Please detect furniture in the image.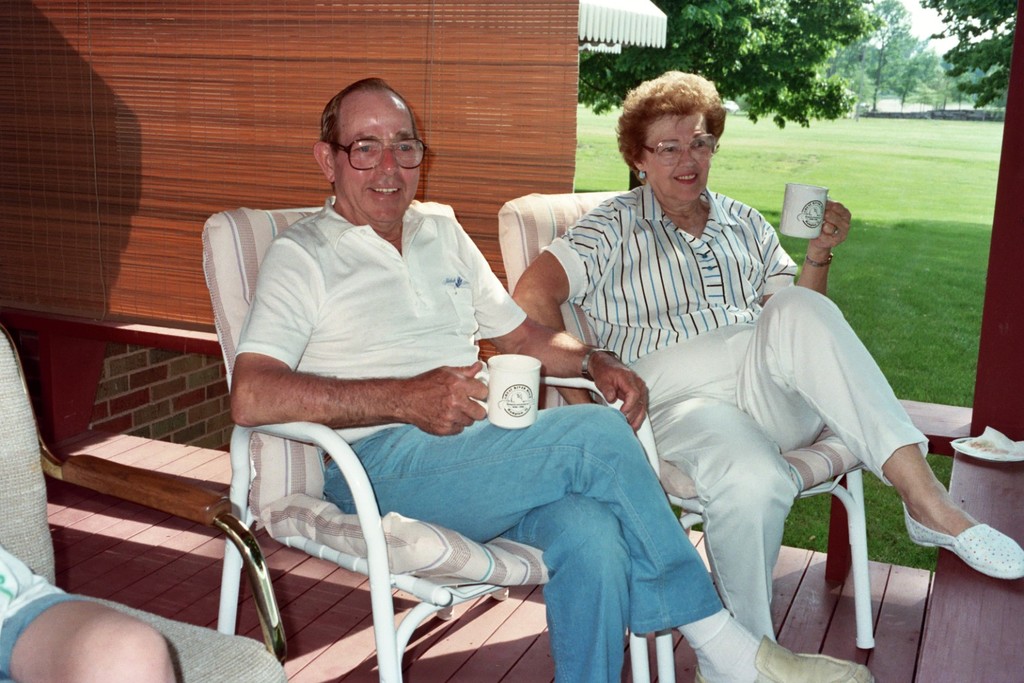
left=498, top=189, right=873, bottom=682.
